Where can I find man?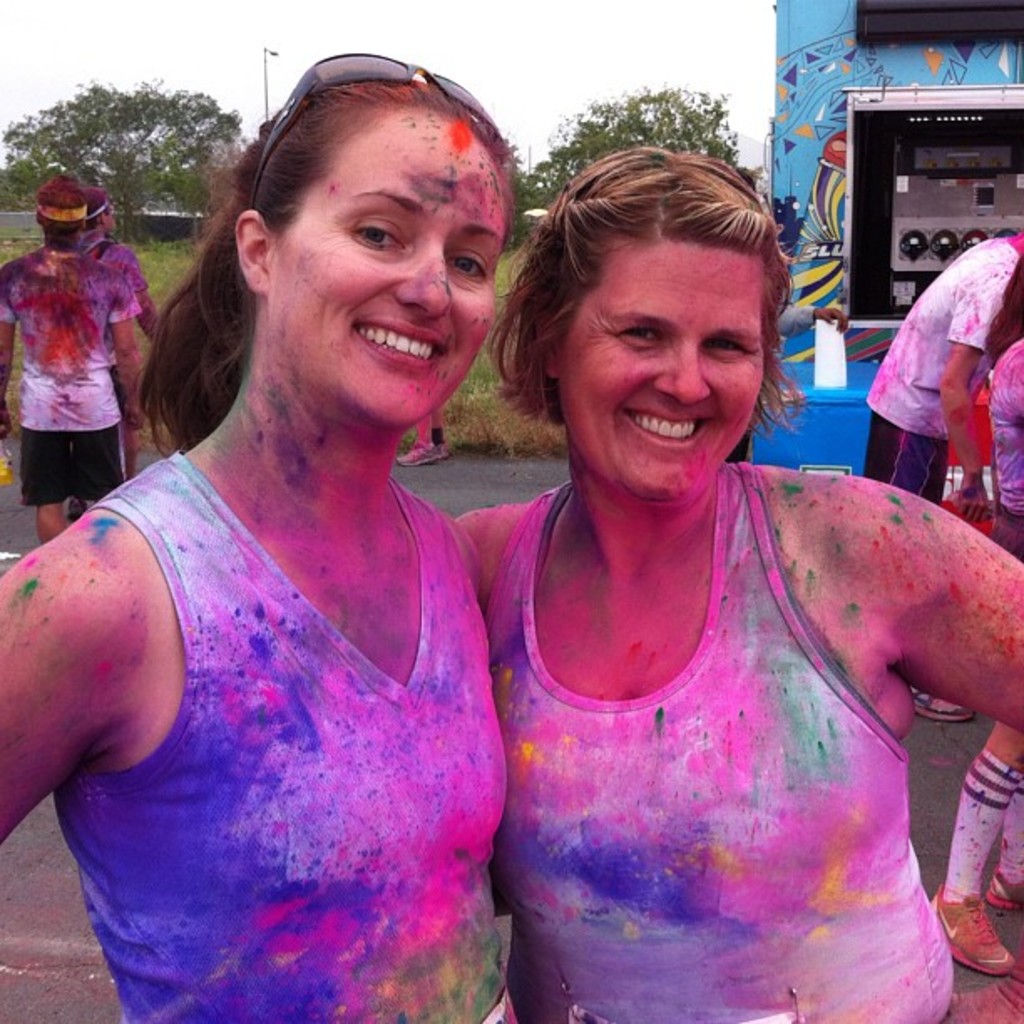
You can find it at x1=0, y1=176, x2=144, y2=544.
